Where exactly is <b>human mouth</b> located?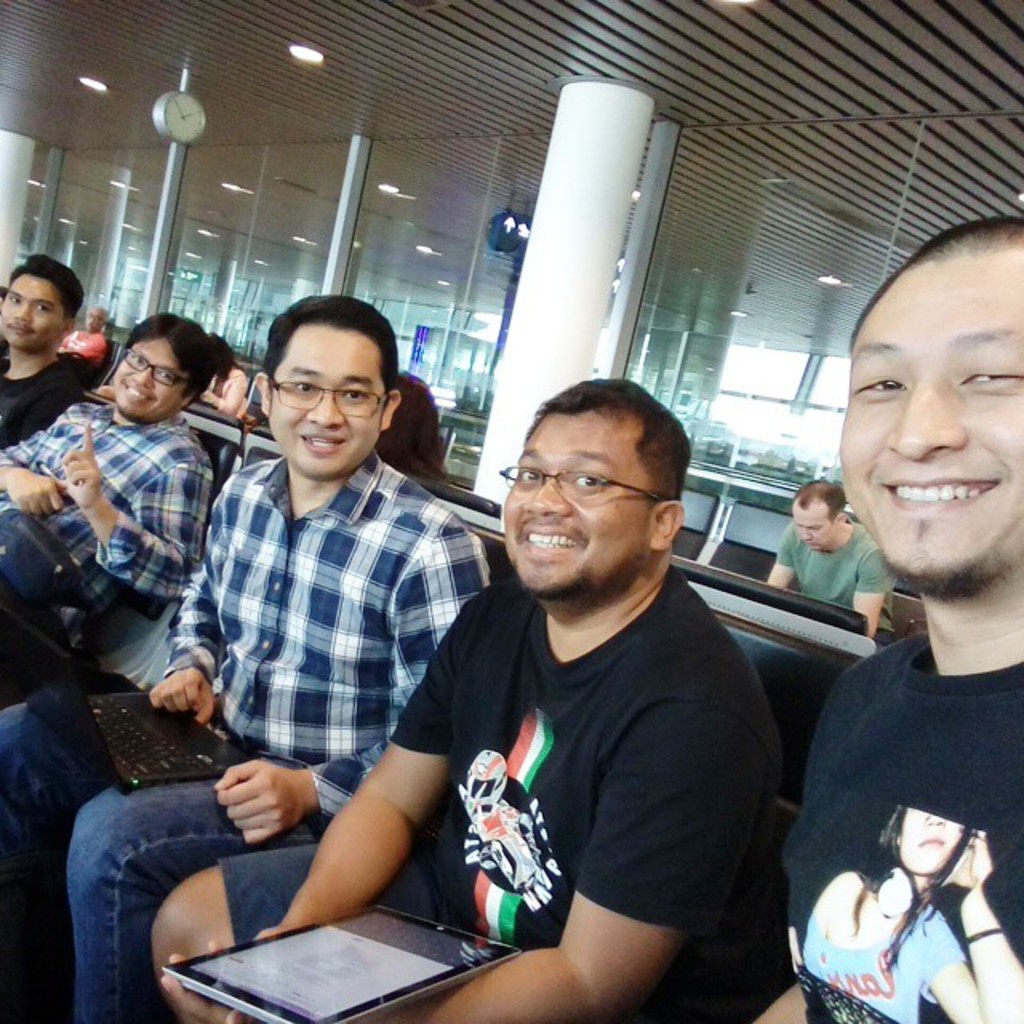
Its bounding box is bbox=[520, 518, 586, 555].
